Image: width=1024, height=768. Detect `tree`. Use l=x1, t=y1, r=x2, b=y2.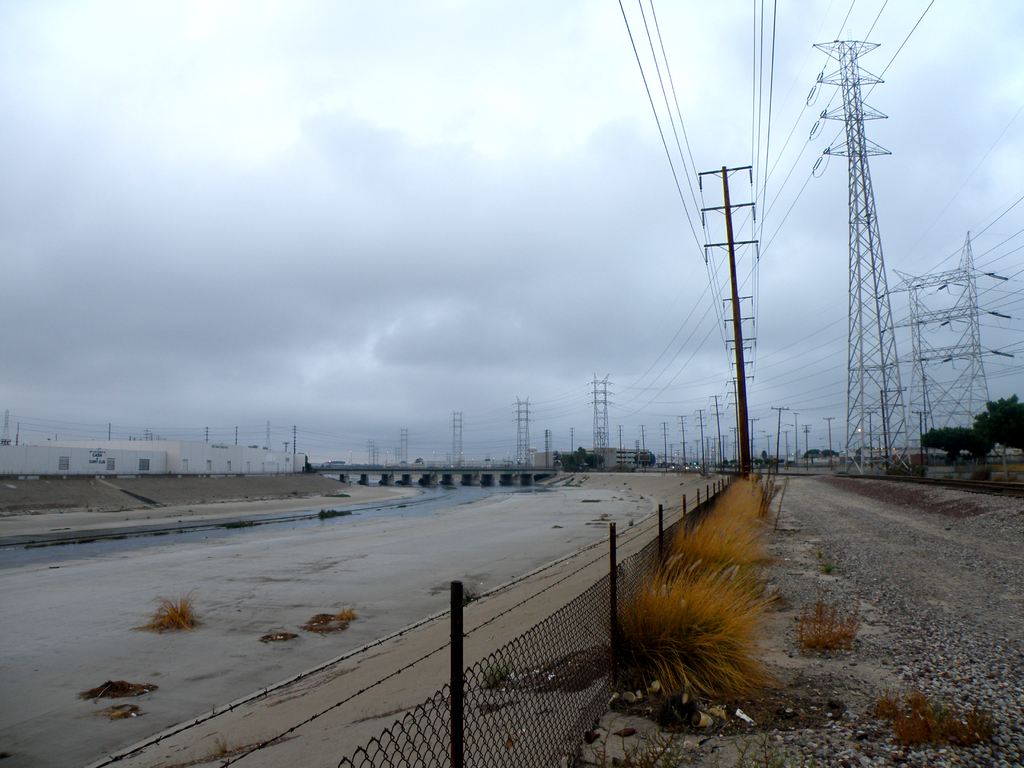
l=916, t=424, r=966, b=463.
